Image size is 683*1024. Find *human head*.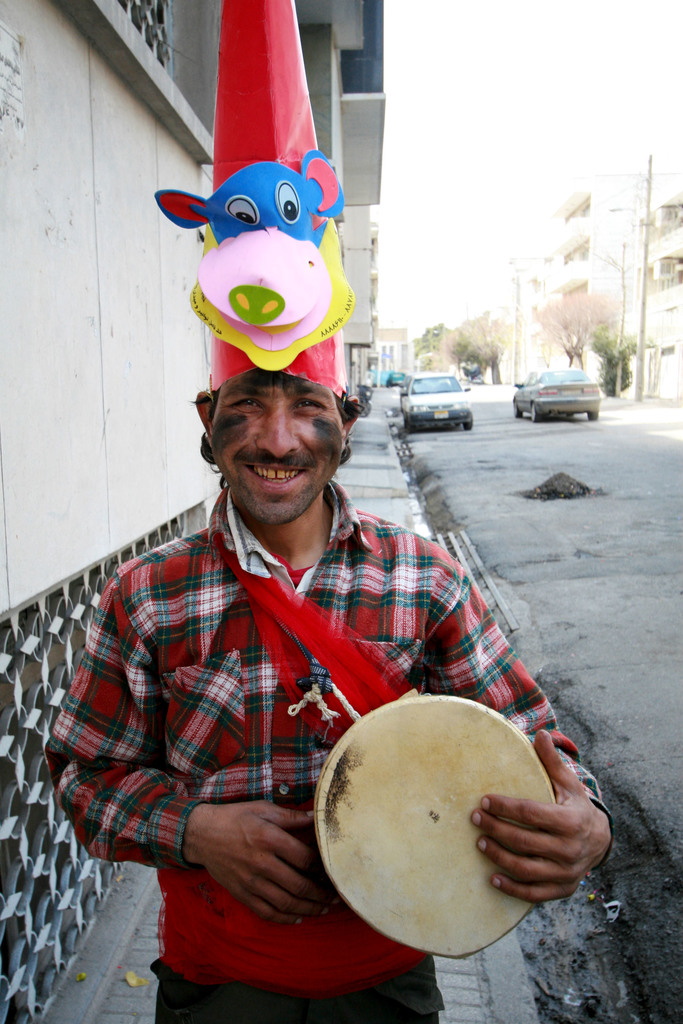
(192, 374, 356, 529).
